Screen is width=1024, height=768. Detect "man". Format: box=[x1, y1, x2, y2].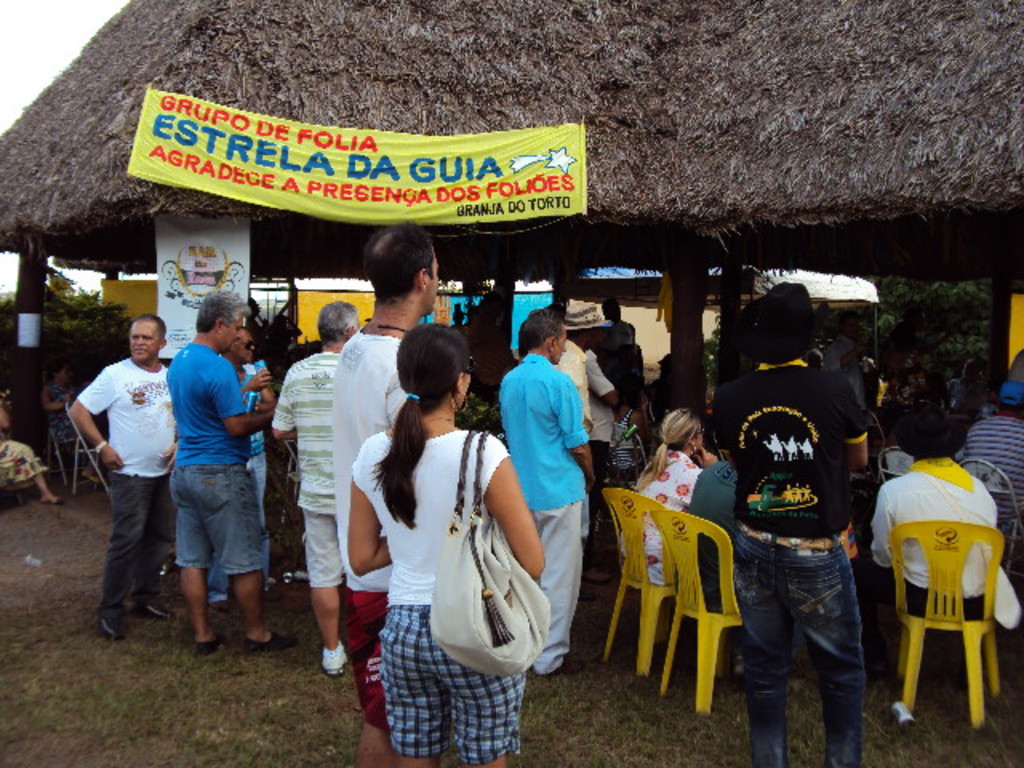
box=[267, 298, 378, 661].
